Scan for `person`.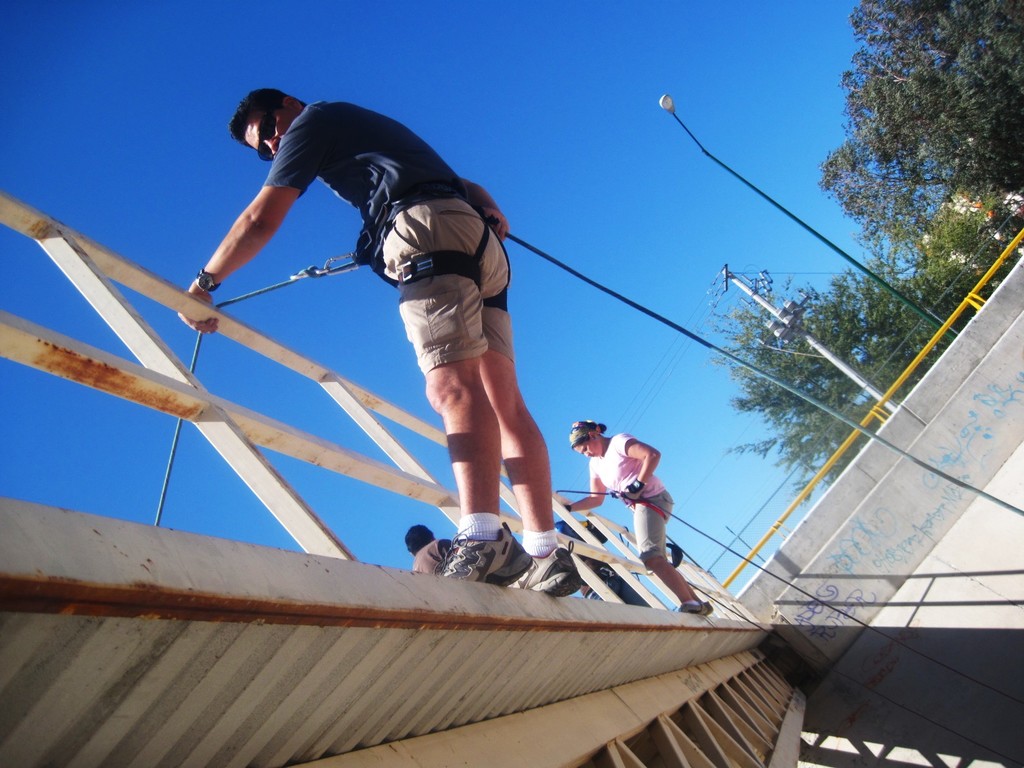
Scan result: 174, 81, 580, 594.
